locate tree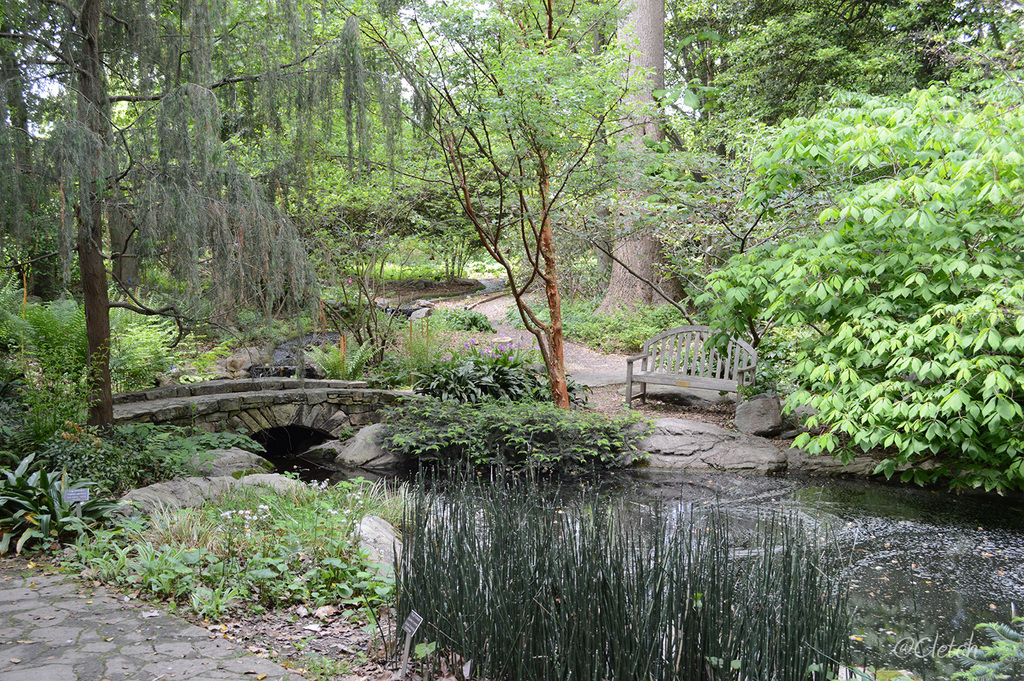
[324,0,663,403]
